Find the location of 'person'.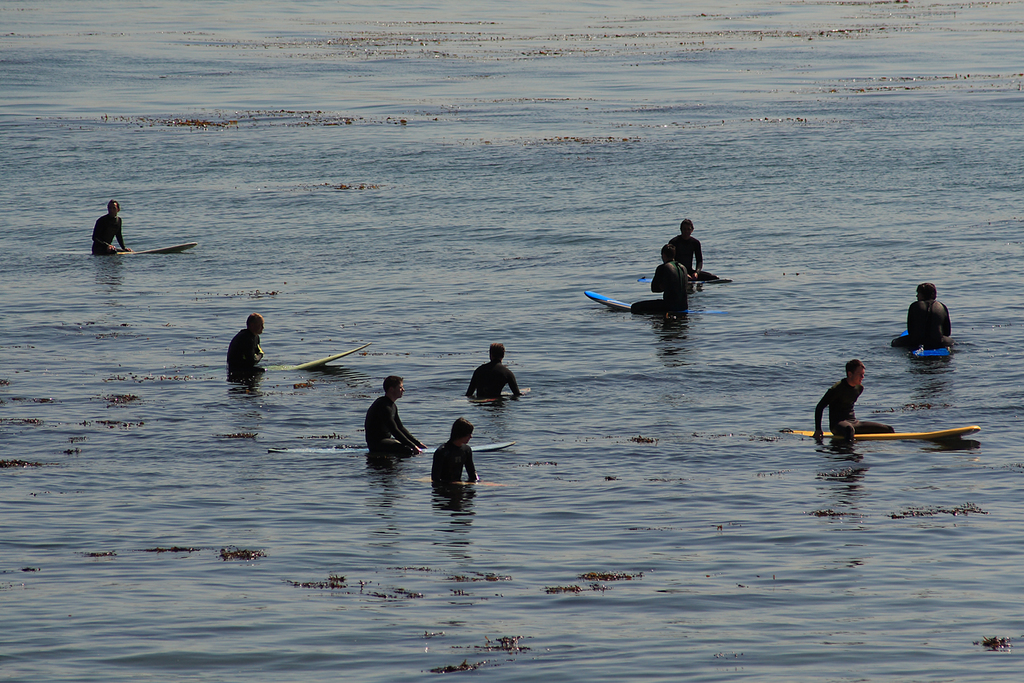
Location: 425 417 481 490.
